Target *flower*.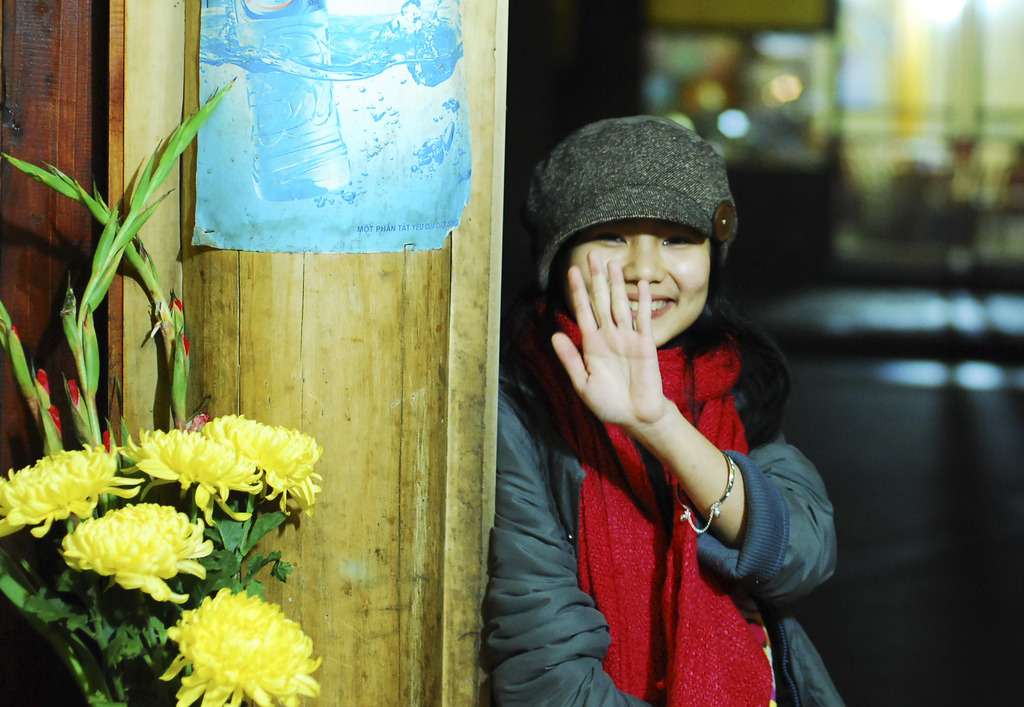
Target region: BBox(118, 427, 272, 531).
